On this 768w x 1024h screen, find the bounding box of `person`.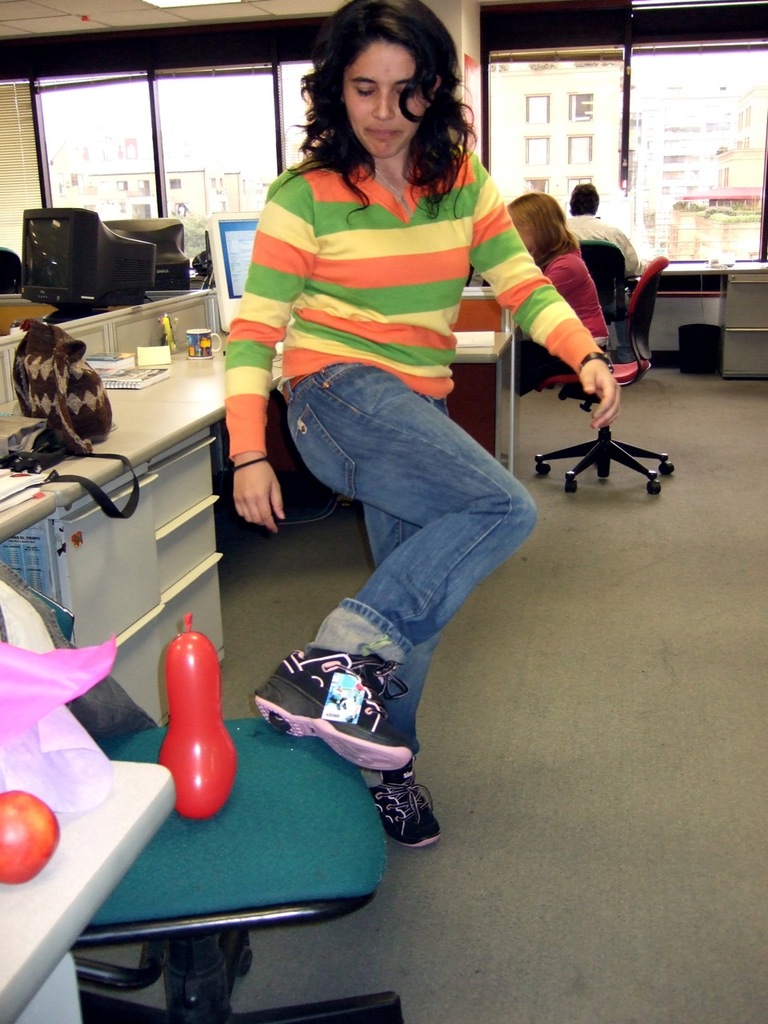
Bounding box: 204/0/543/862.
